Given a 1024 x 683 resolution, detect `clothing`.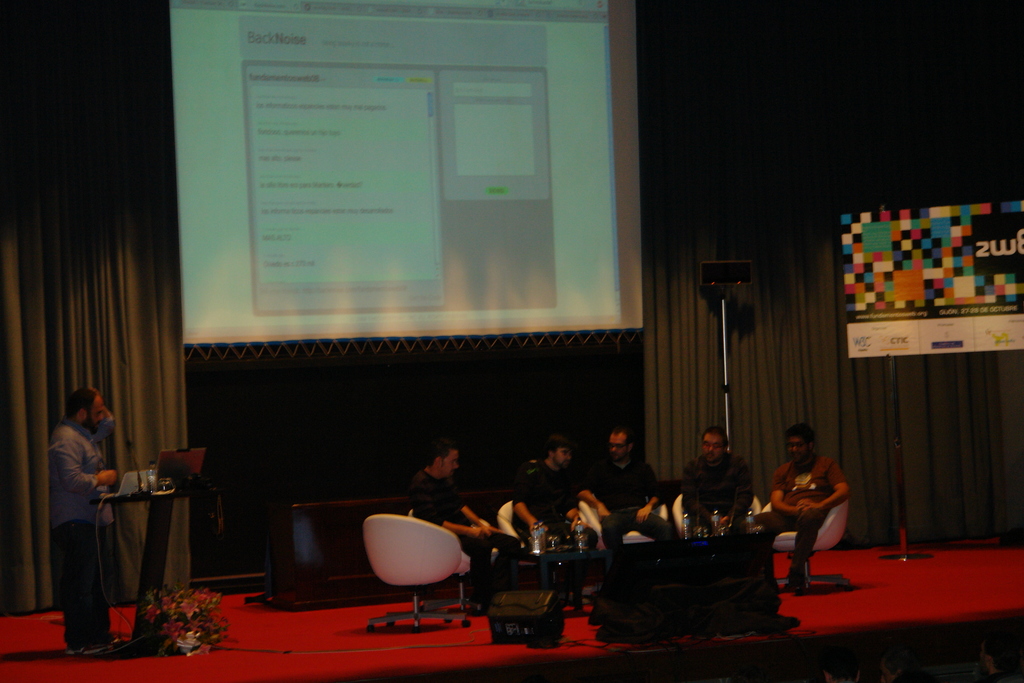
(left=684, top=451, right=749, bottom=542).
